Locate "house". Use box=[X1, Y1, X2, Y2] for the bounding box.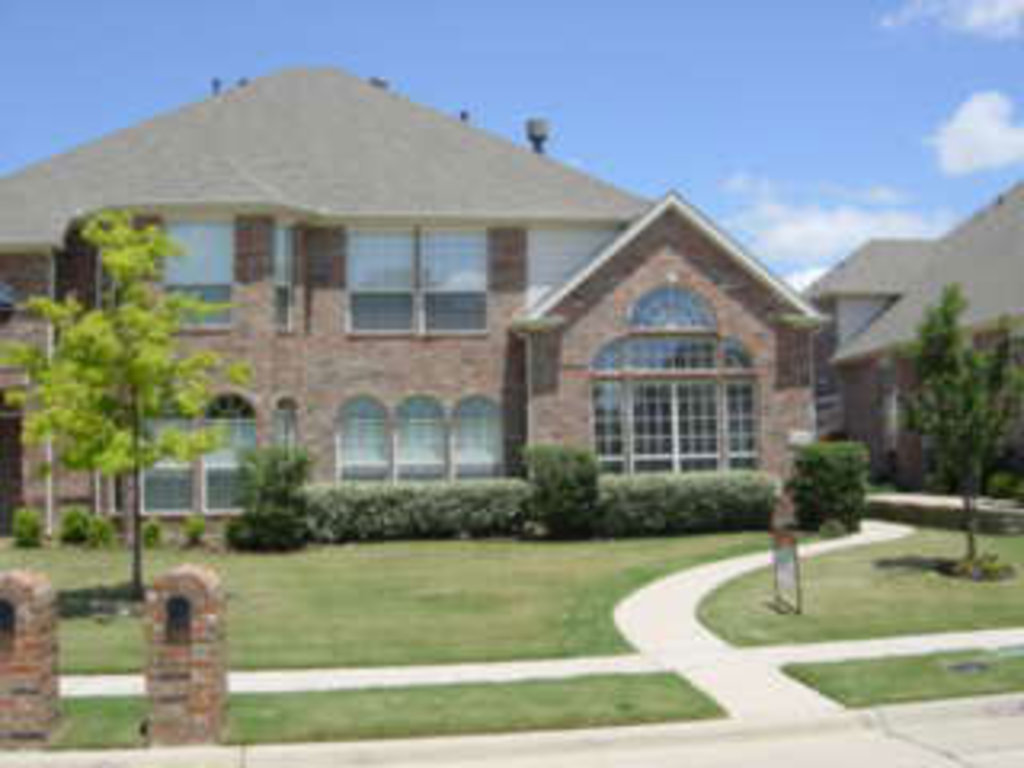
box=[0, 58, 842, 541].
